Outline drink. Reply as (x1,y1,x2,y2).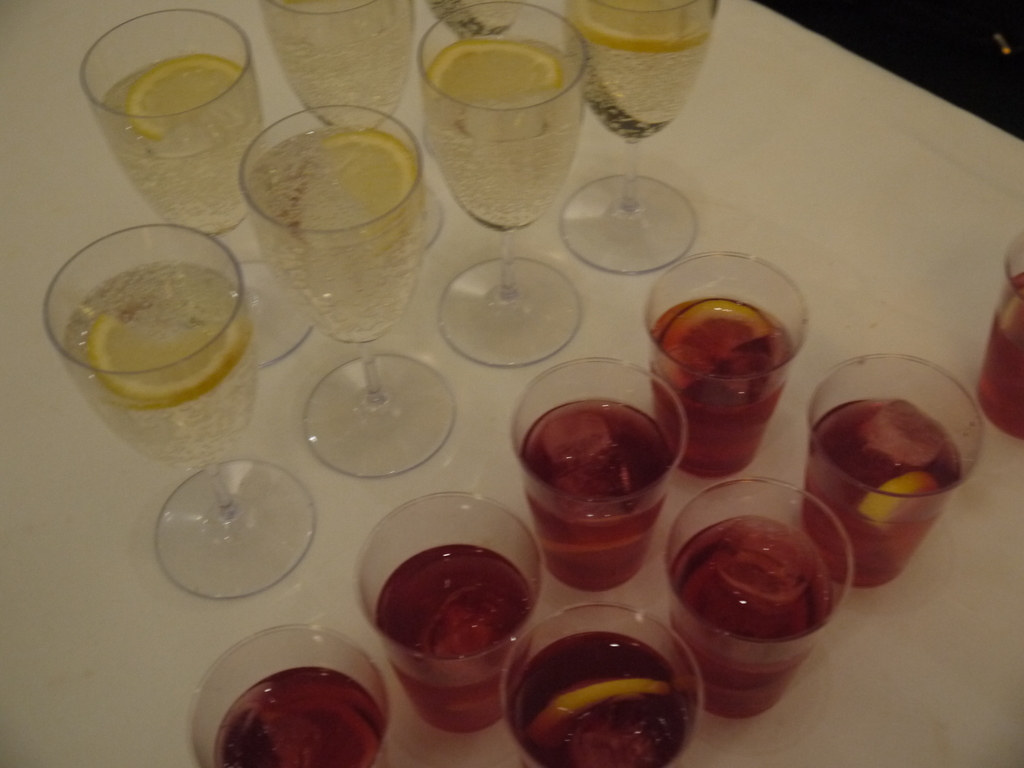
(374,545,537,736).
